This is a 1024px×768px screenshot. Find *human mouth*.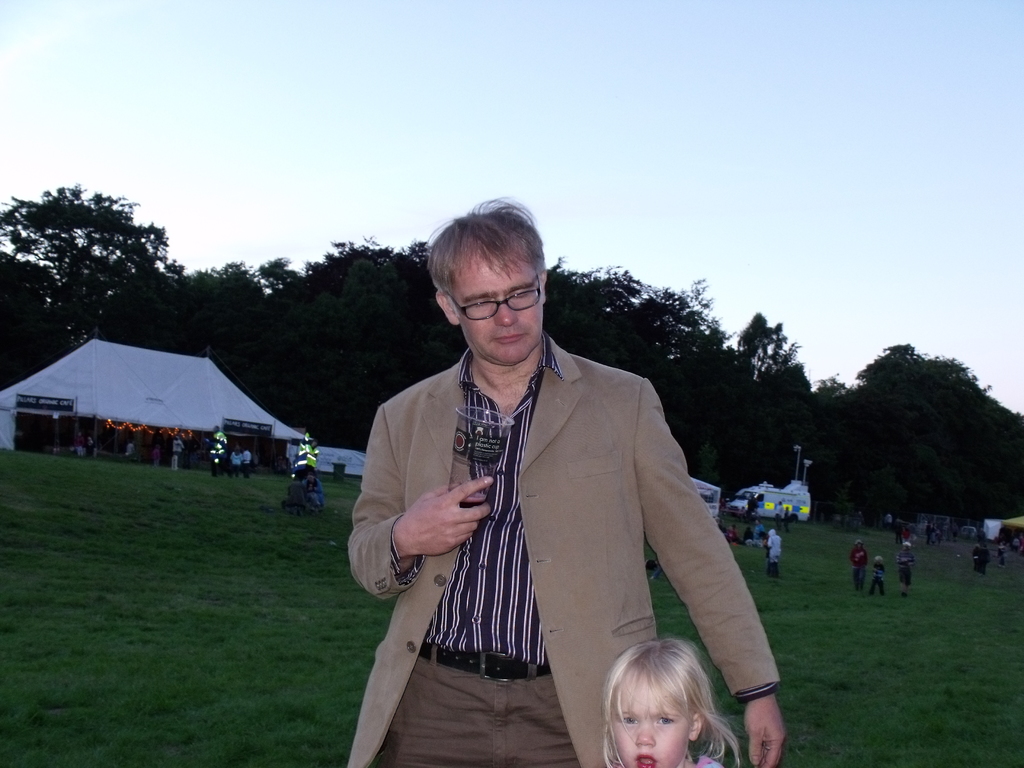
Bounding box: 495,331,522,342.
